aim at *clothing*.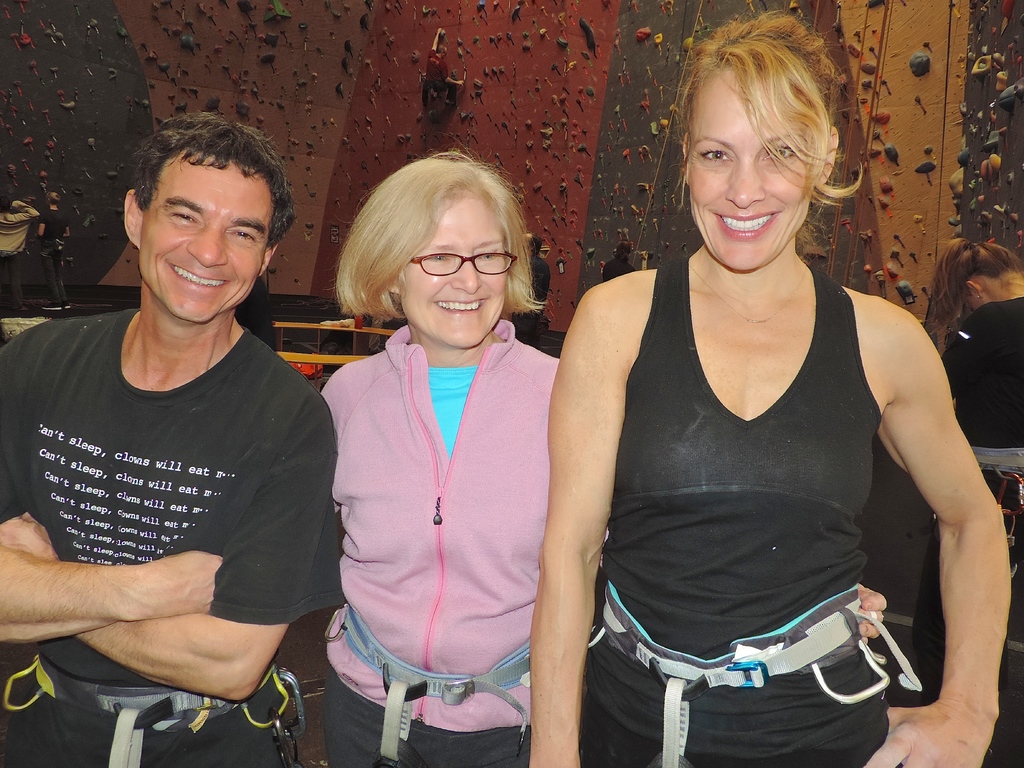
Aimed at left=0, top=312, right=366, bottom=767.
